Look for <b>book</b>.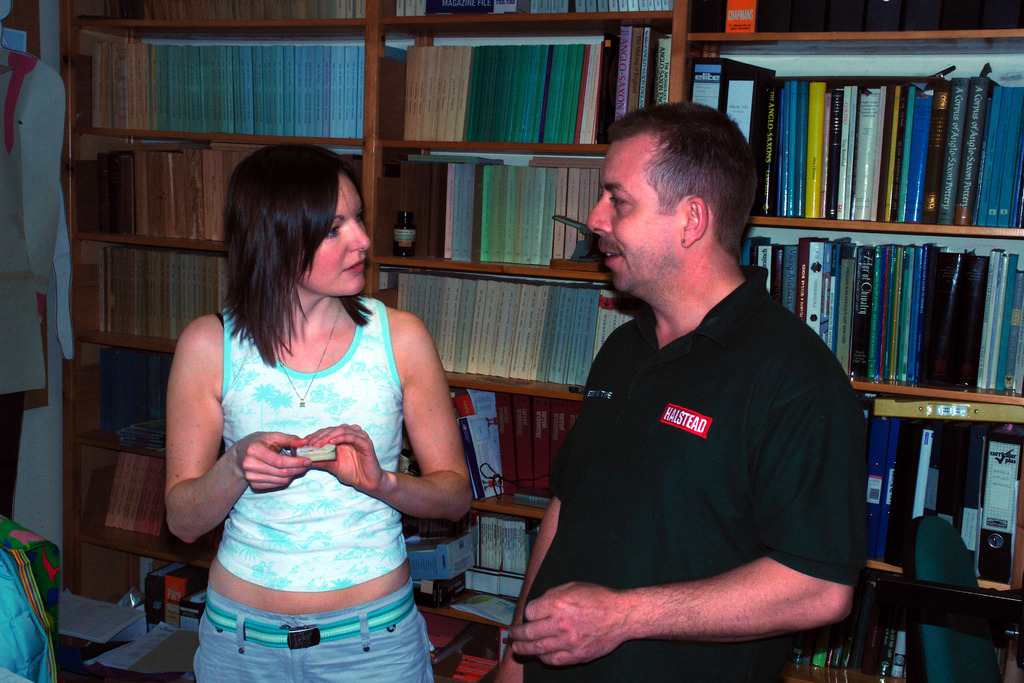
Found: <box>916,244,962,385</box>.
